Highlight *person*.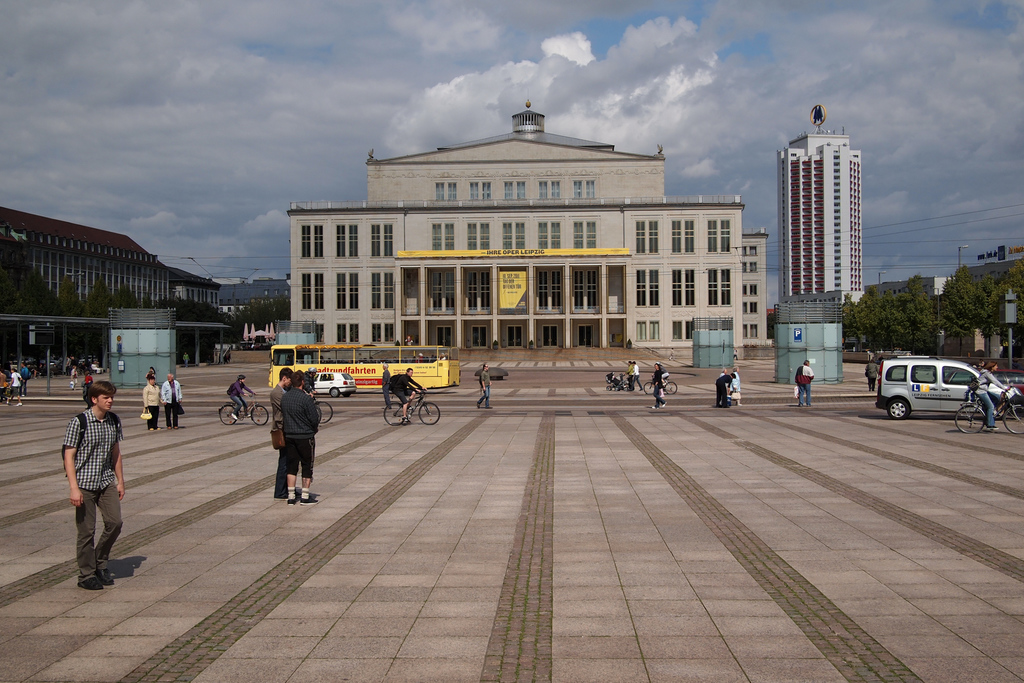
Highlighted region: {"left": 278, "top": 368, "right": 318, "bottom": 500}.
